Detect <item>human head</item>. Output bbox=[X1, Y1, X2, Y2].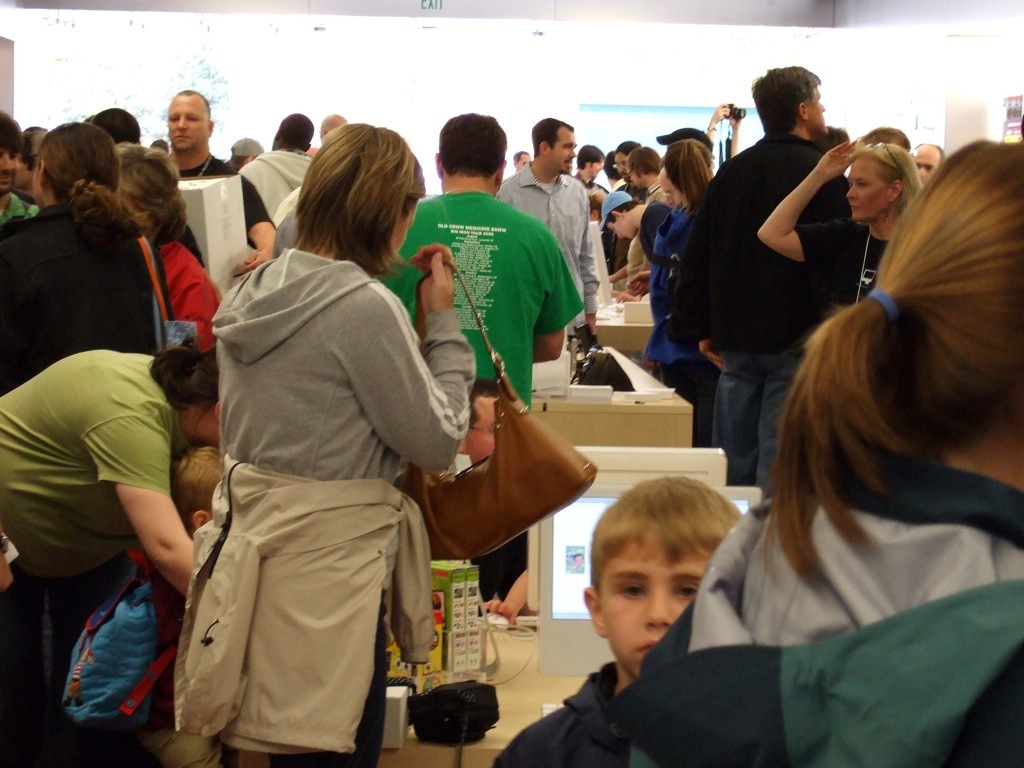
bbox=[432, 113, 508, 197].
